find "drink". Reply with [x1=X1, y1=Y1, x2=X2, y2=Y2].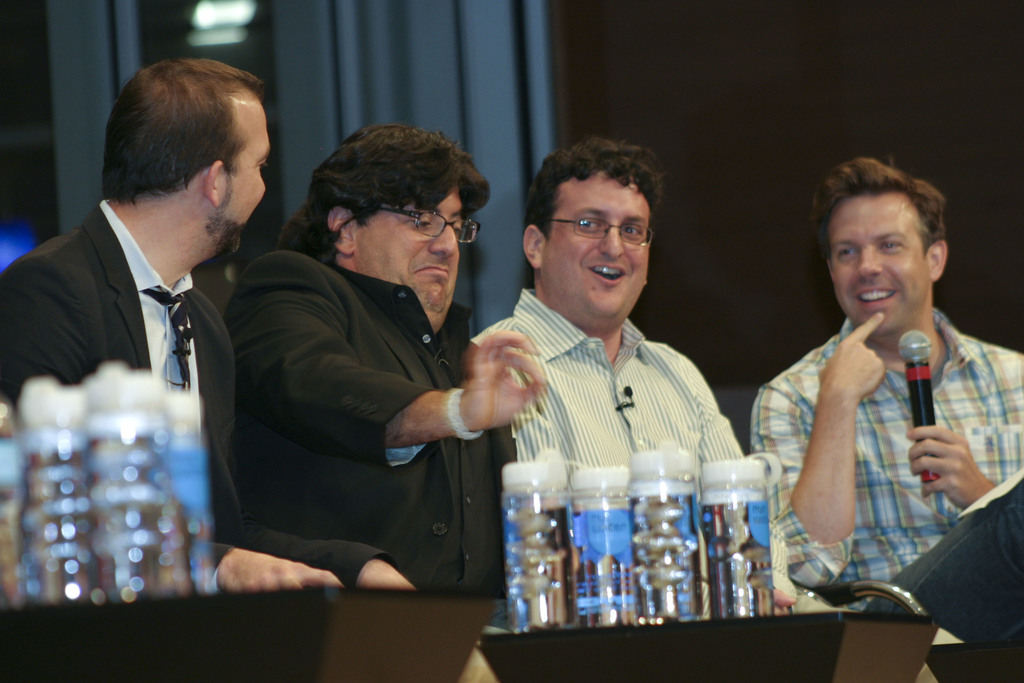
[x1=577, y1=498, x2=637, y2=623].
